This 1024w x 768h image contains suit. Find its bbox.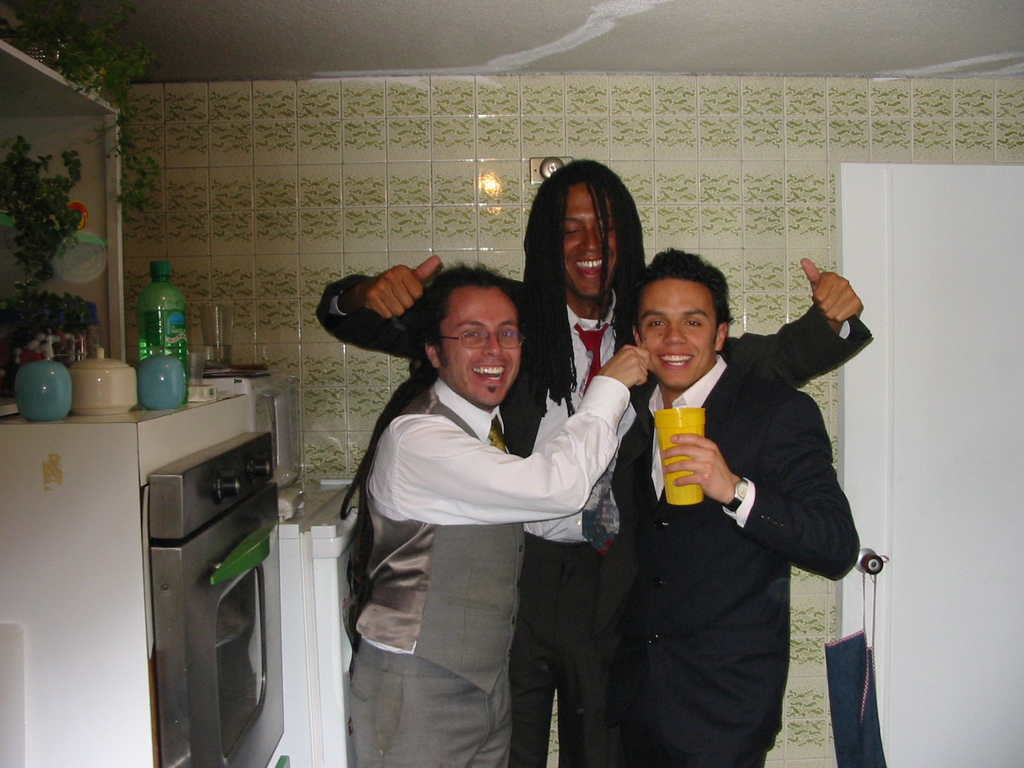
<region>605, 354, 863, 767</region>.
